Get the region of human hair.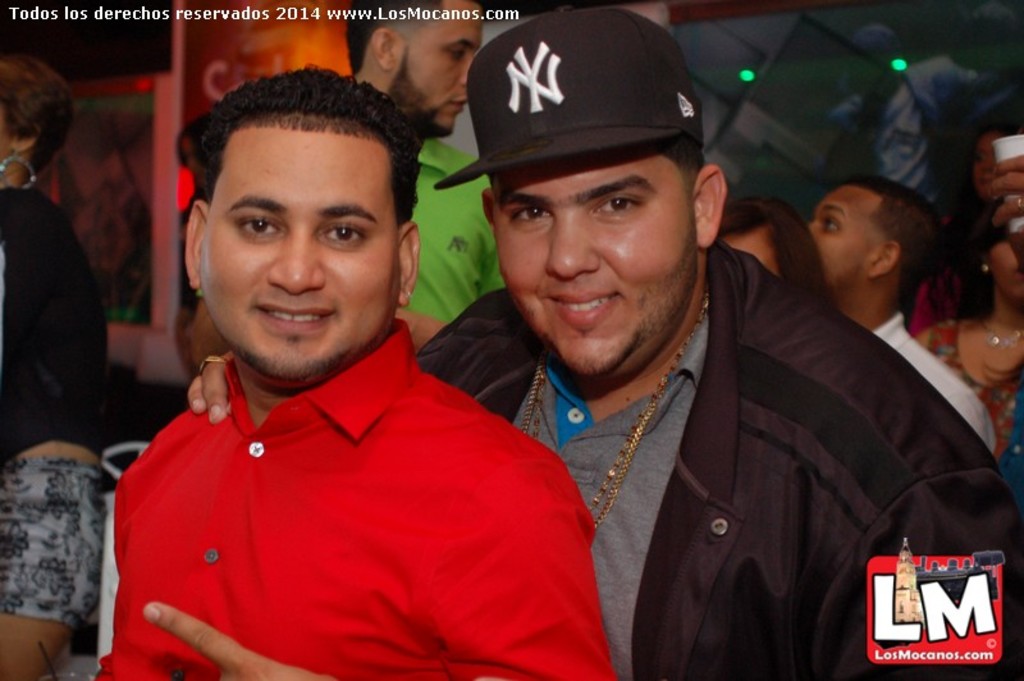
346/0/442/72.
